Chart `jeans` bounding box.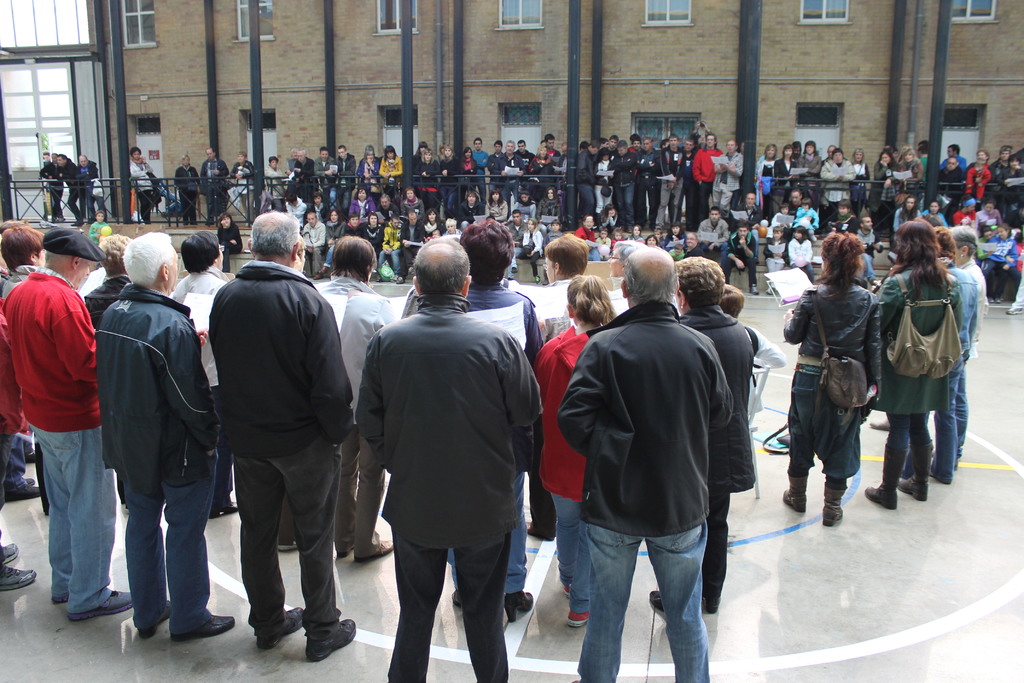
Charted: [502,473,525,595].
